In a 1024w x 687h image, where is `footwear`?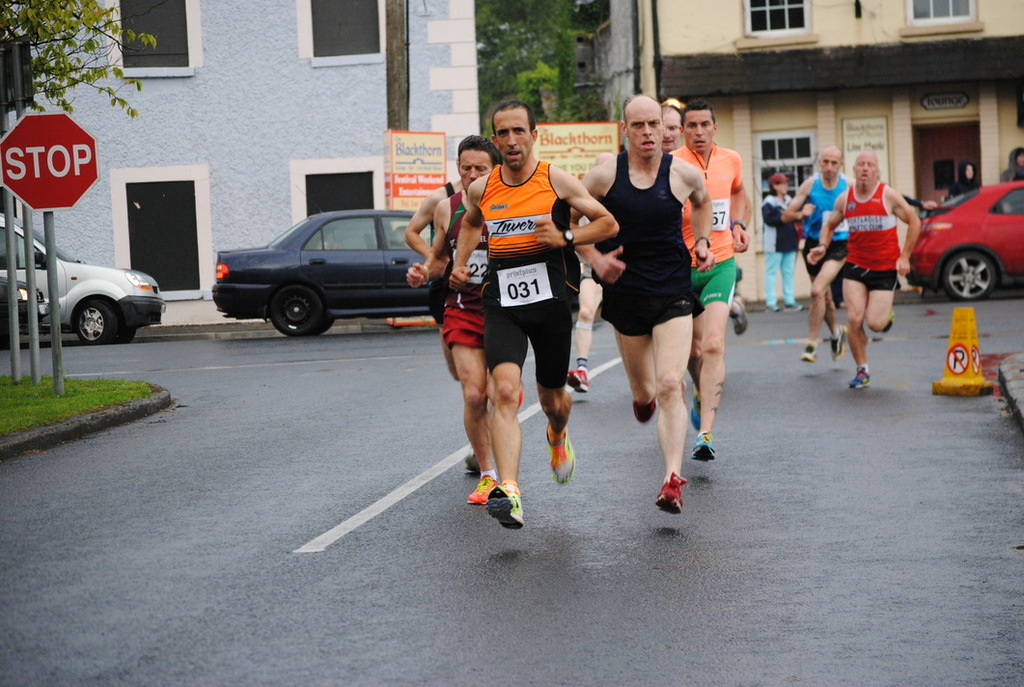
825:330:844:365.
